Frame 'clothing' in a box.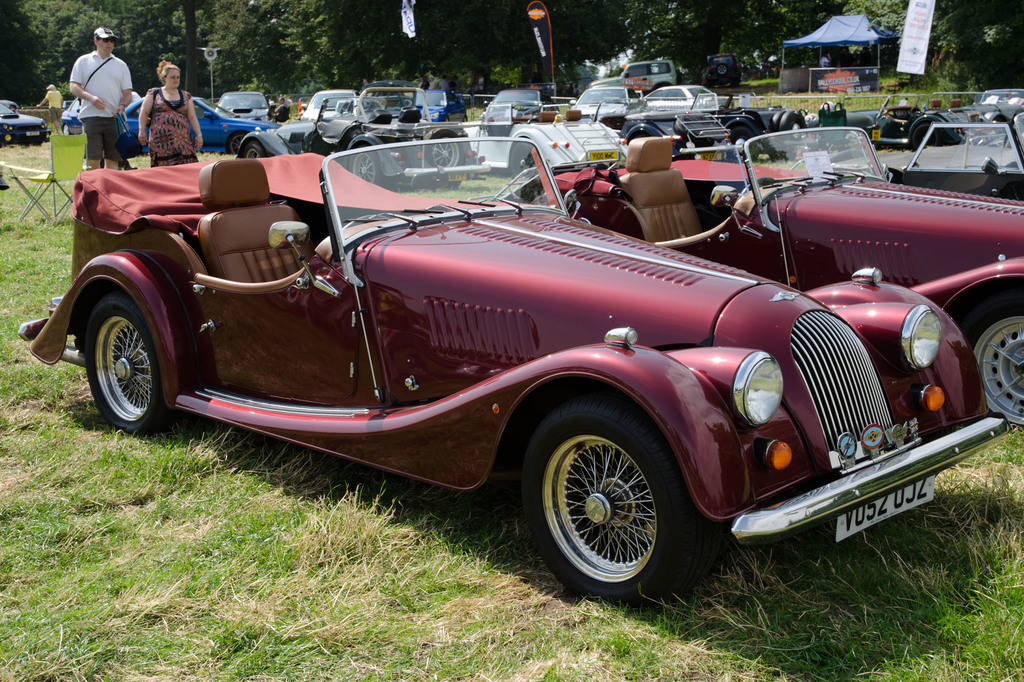
<box>143,88,199,169</box>.
